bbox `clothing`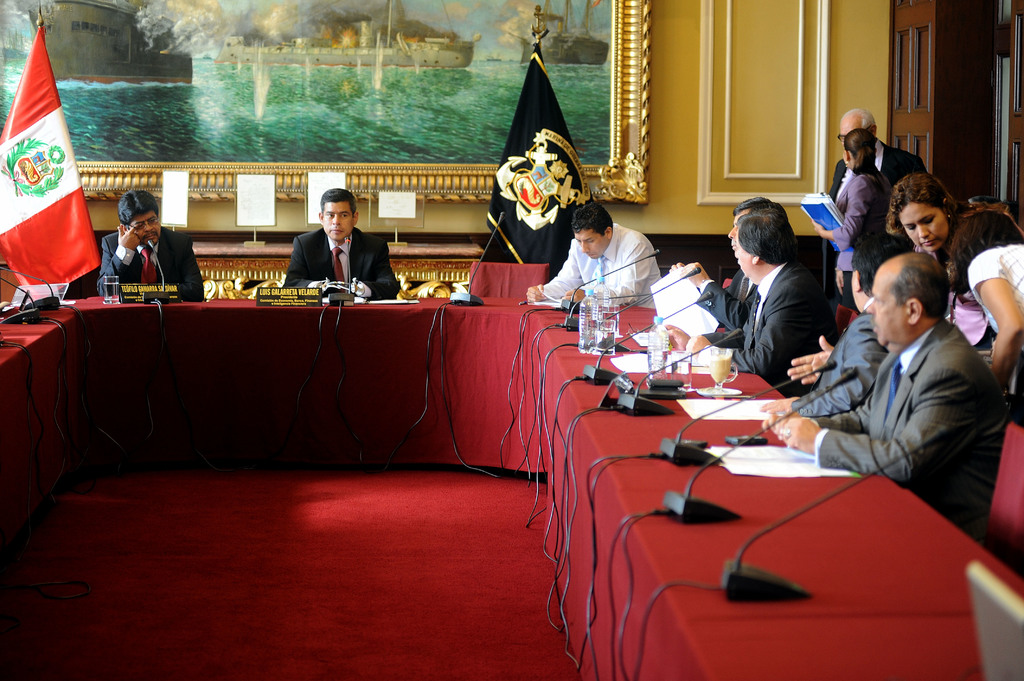
Rect(824, 136, 931, 252)
